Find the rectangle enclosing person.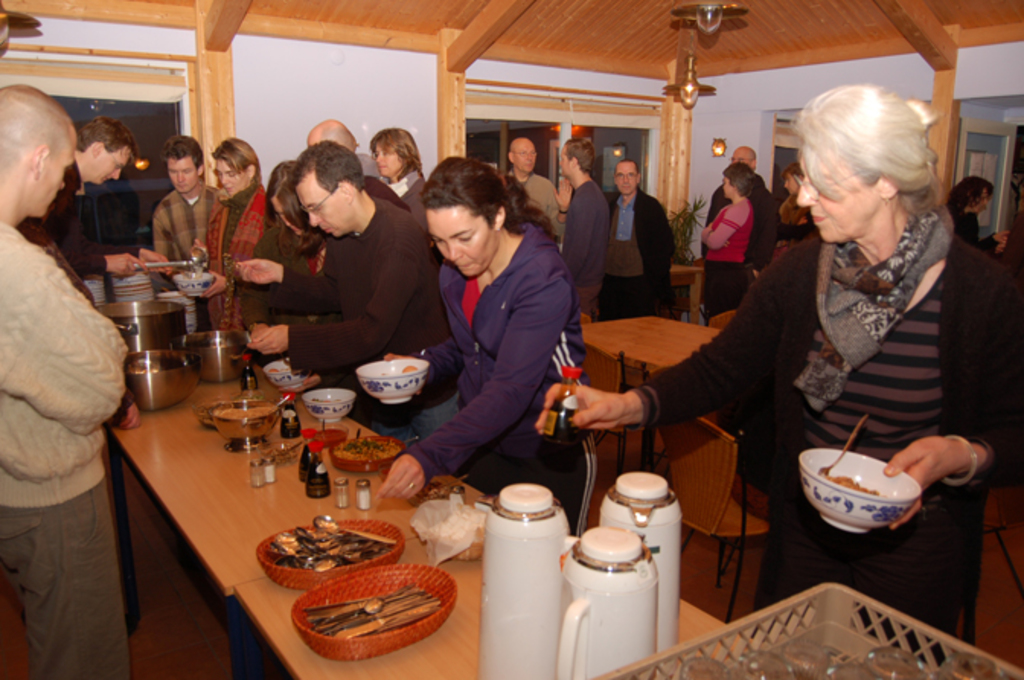
[x1=43, y1=114, x2=171, y2=281].
